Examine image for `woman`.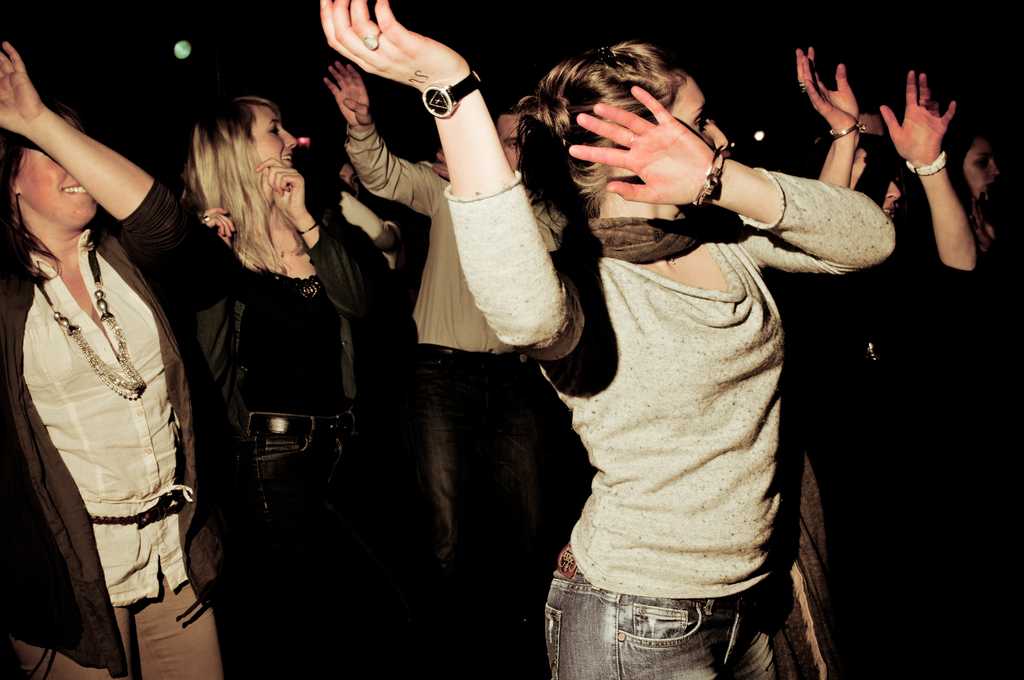
Examination result: box=[952, 131, 1010, 423].
